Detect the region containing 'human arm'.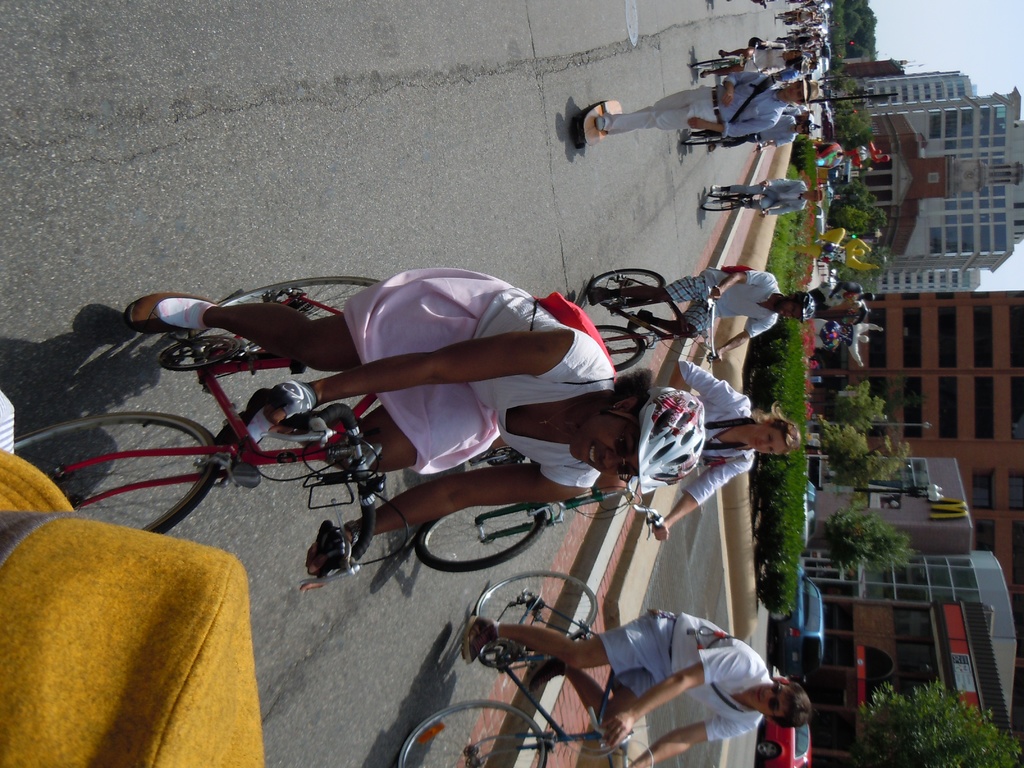
bbox=[689, 114, 776, 140].
